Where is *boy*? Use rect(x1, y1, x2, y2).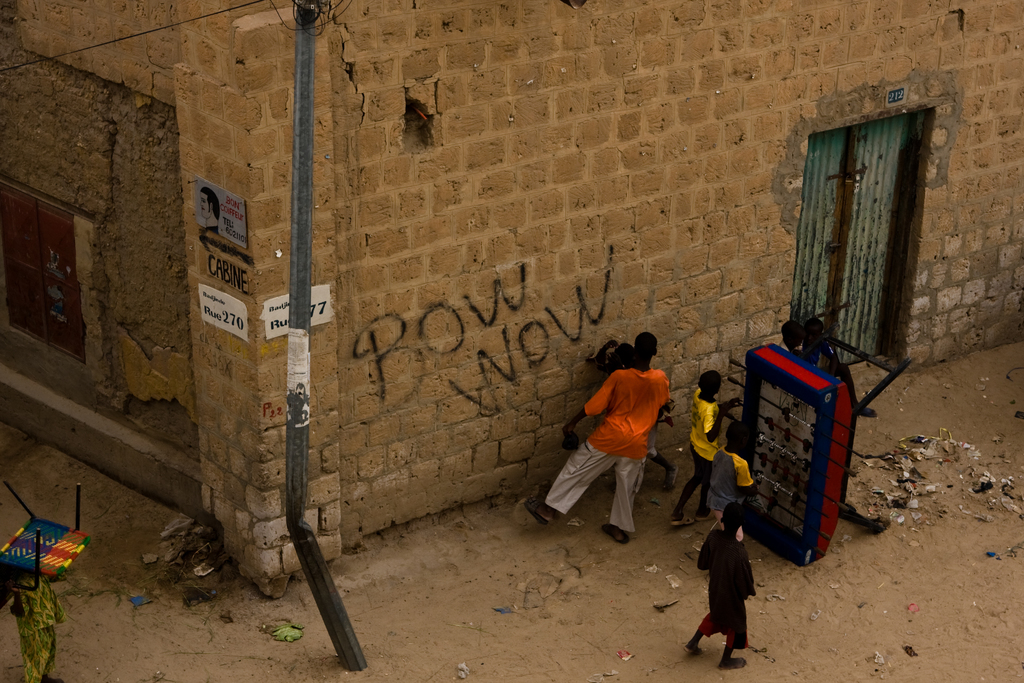
rect(711, 417, 765, 530).
